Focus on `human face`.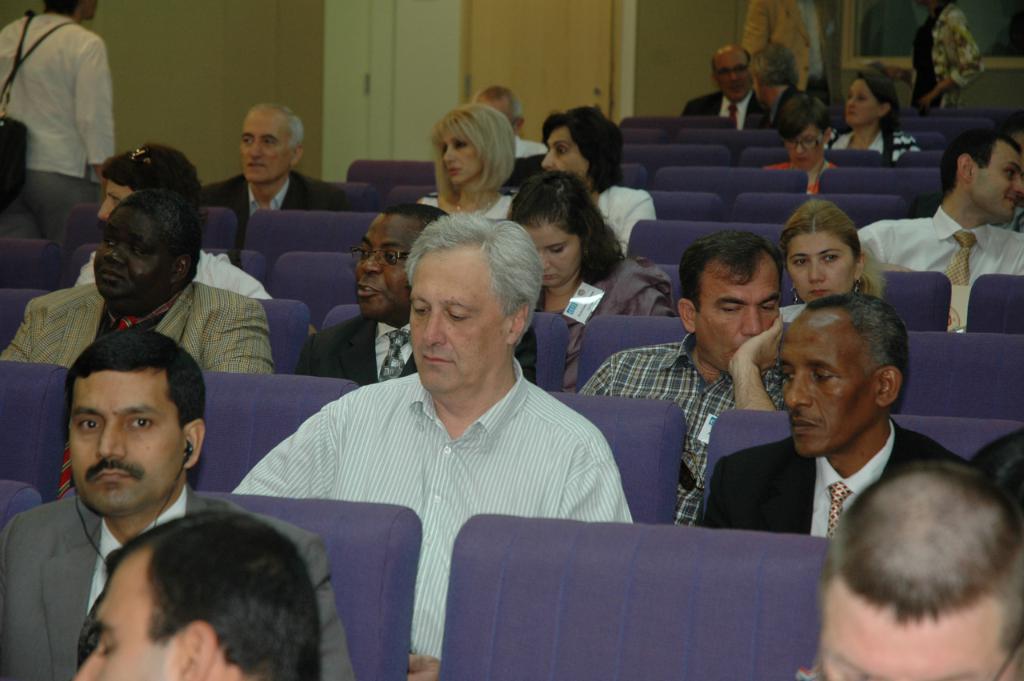
Focused at <box>714,57,749,100</box>.
